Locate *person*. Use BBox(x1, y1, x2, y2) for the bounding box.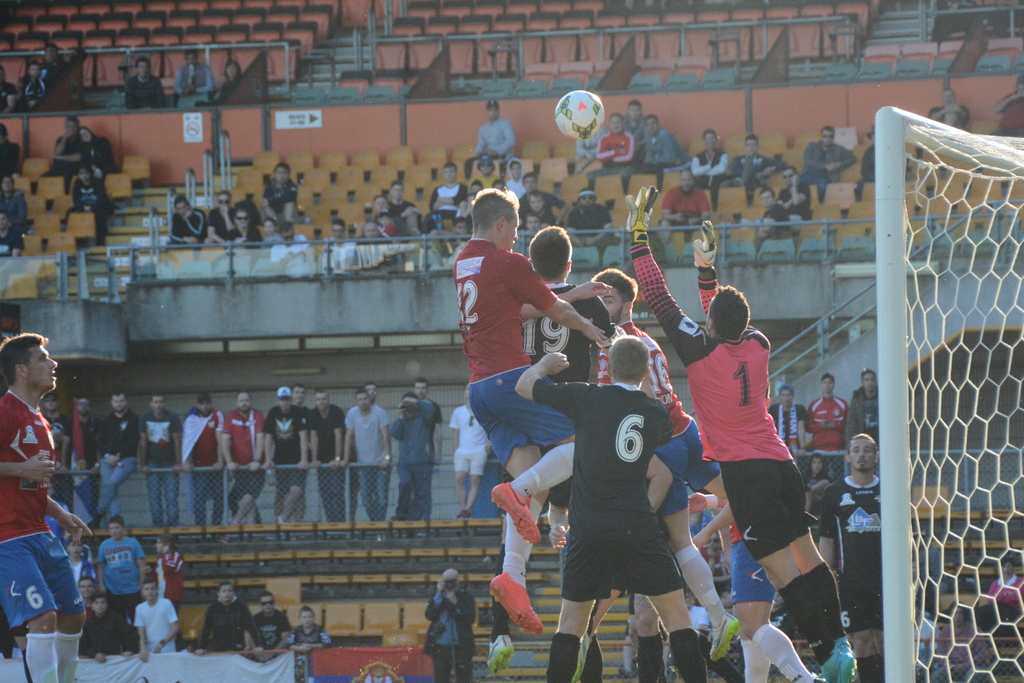
BBox(42, 43, 68, 99).
